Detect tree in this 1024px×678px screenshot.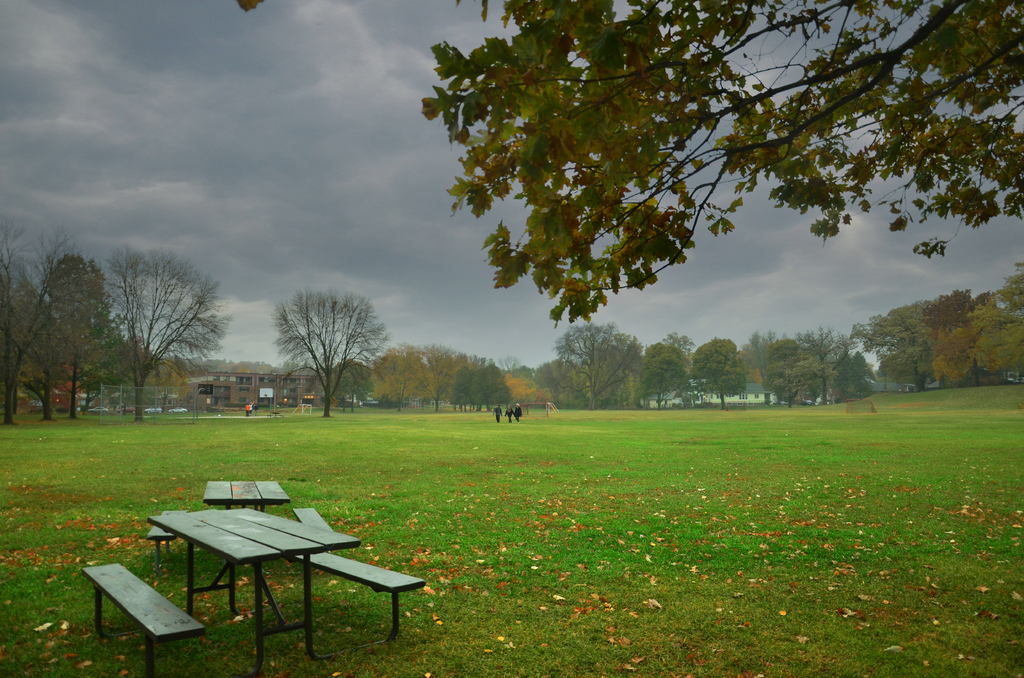
Detection: 689,335,748,412.
